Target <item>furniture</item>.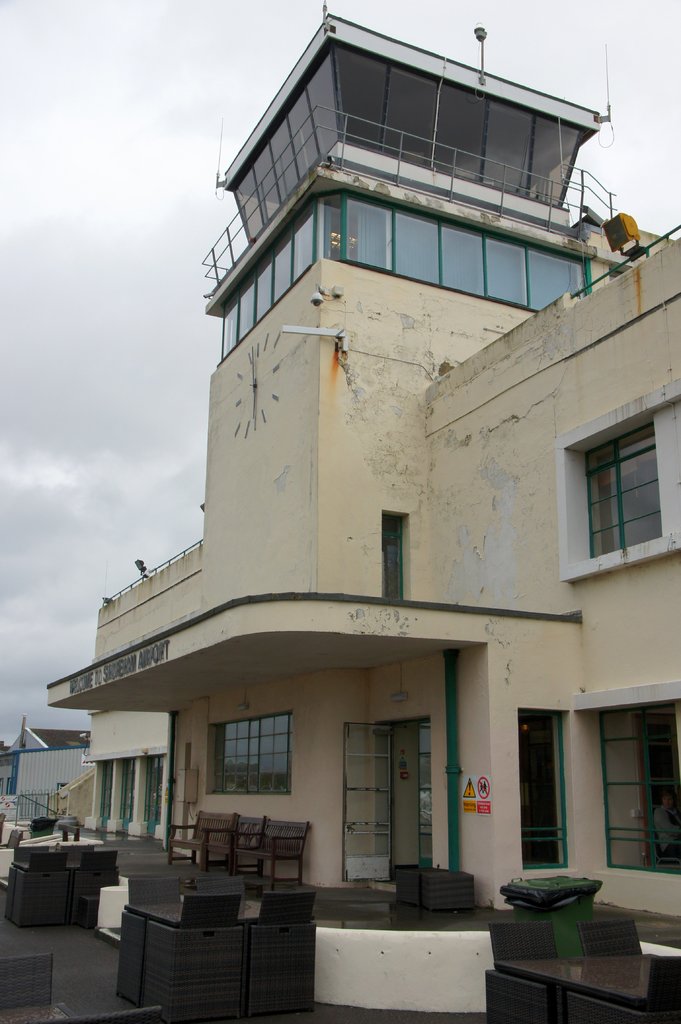
Target region: bbox(198, 870, 247, 900).
